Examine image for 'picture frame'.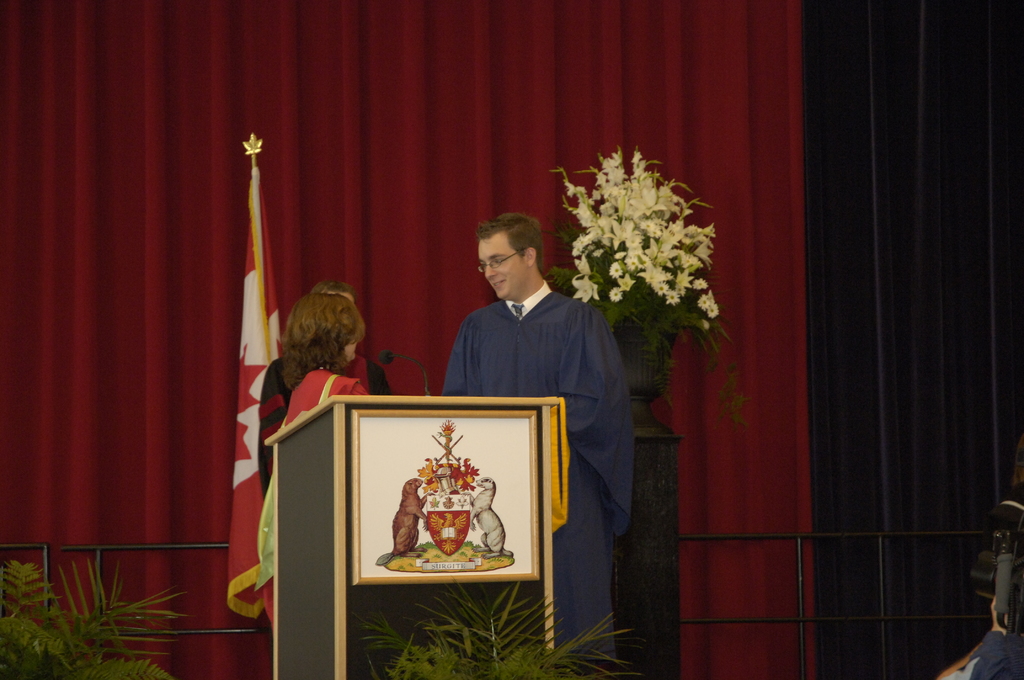
Examination result: bbox(349, 408, 545, 585).
